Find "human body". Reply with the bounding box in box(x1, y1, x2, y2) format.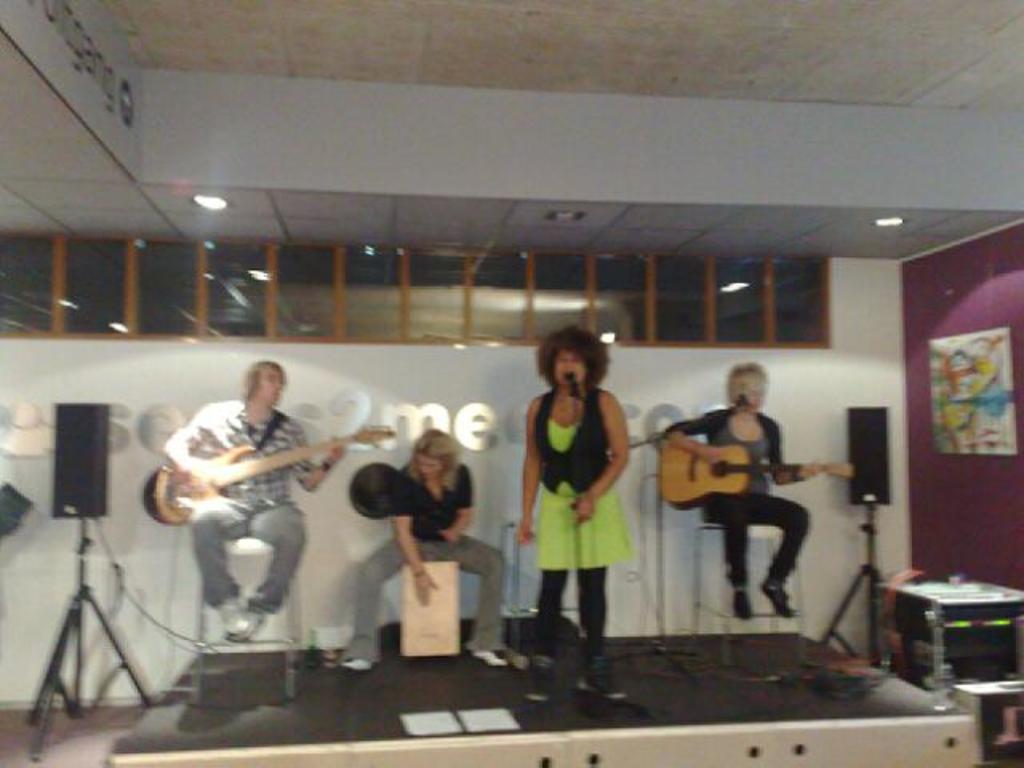
box(152, 371, 341, 661).
